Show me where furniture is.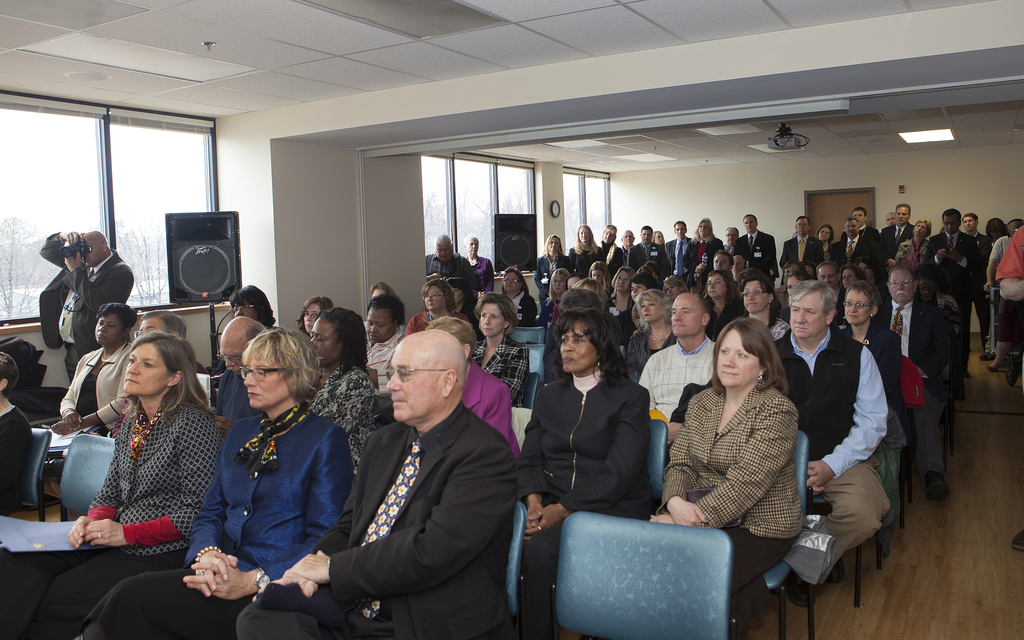
furniture is at left=504, top=501, right=528, bottom=639.
